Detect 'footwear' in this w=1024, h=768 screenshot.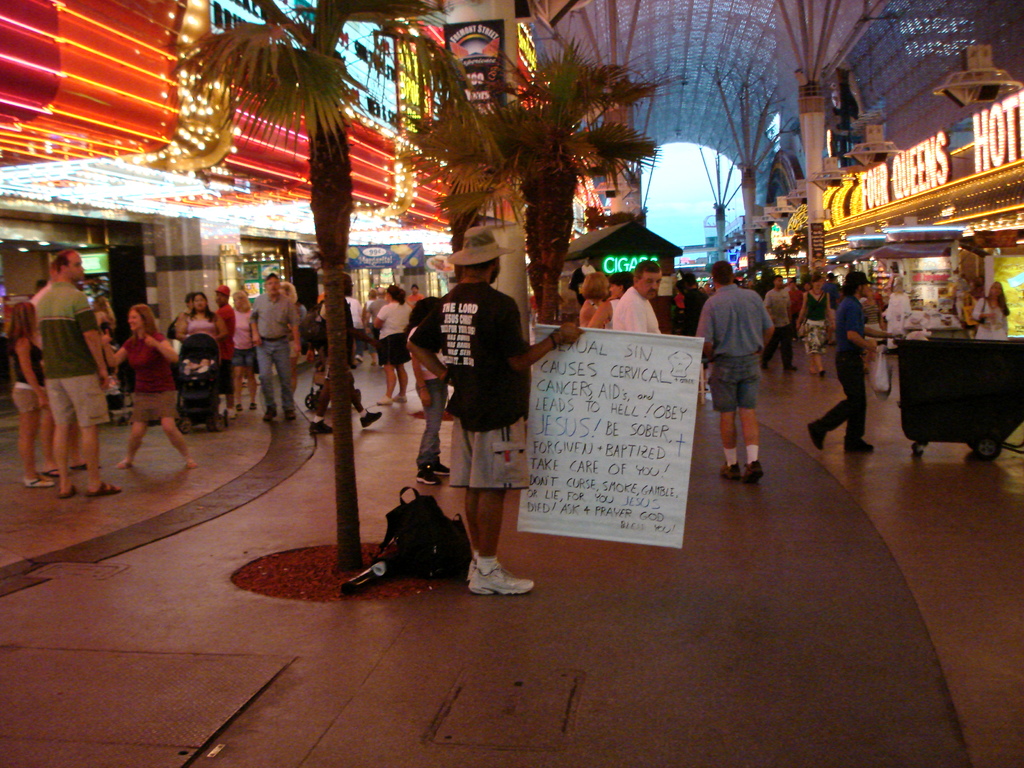
Detection: {"left": 469, "top": 568, "right": 534, "bottom": 596}.
